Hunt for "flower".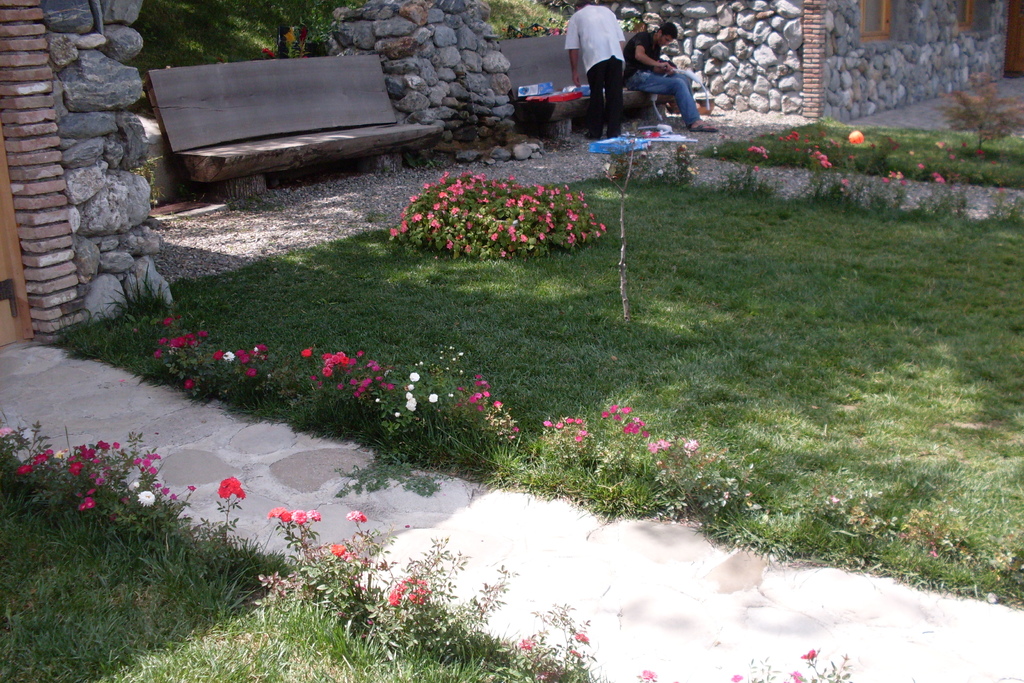
Hunted down at bbox(626, 137, 651, 174).
